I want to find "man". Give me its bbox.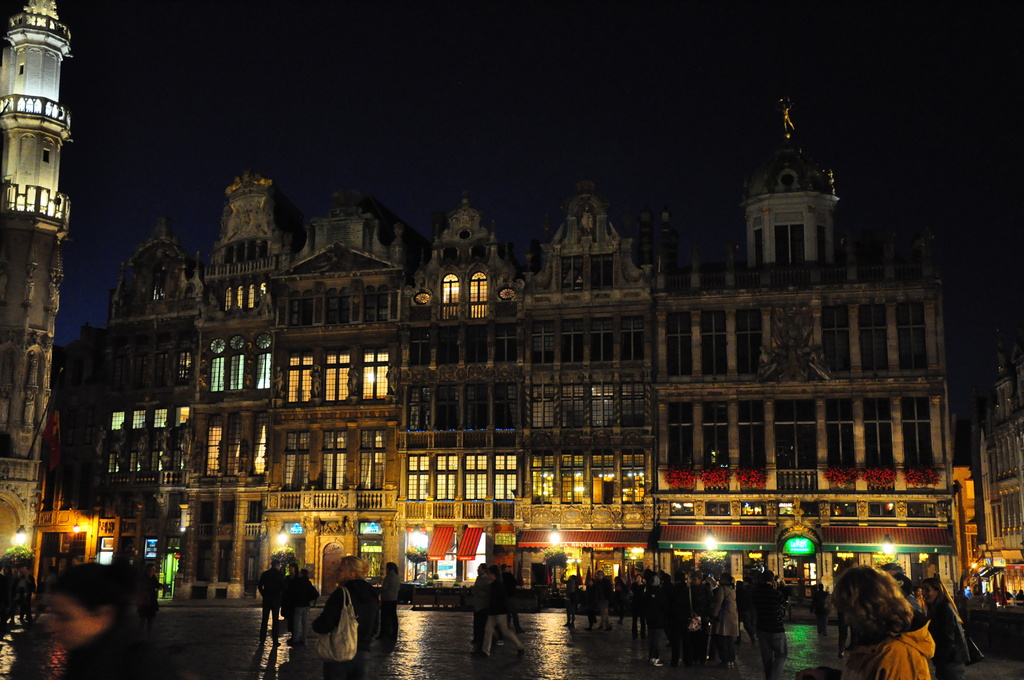
bbox(591, 565, 612, 633).
